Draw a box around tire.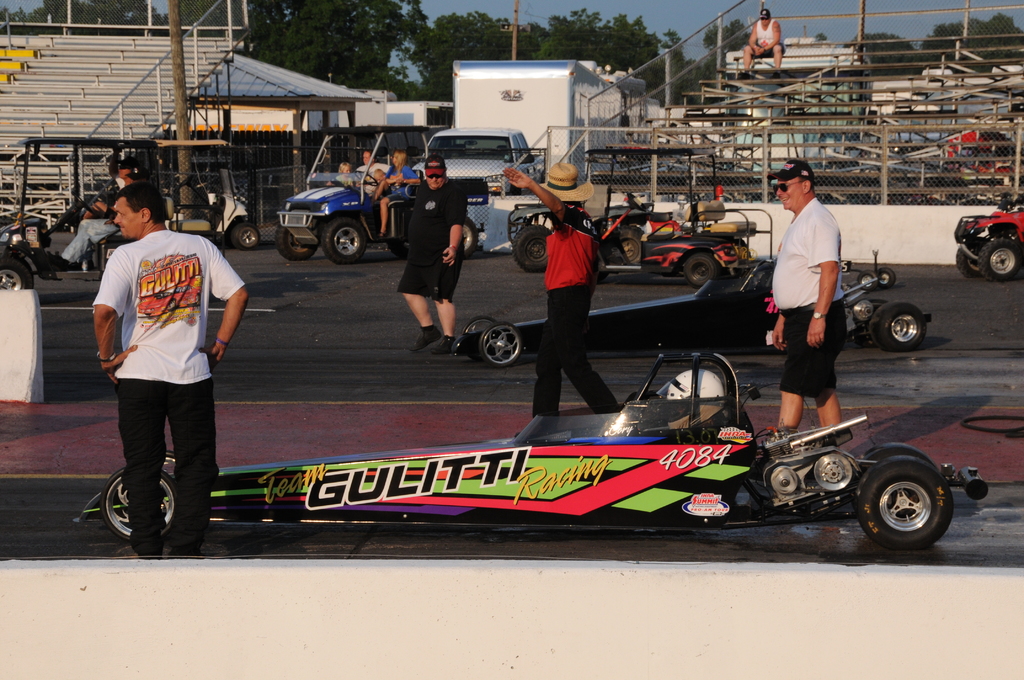
[left=275, top=226, right=320, bottom=260].
